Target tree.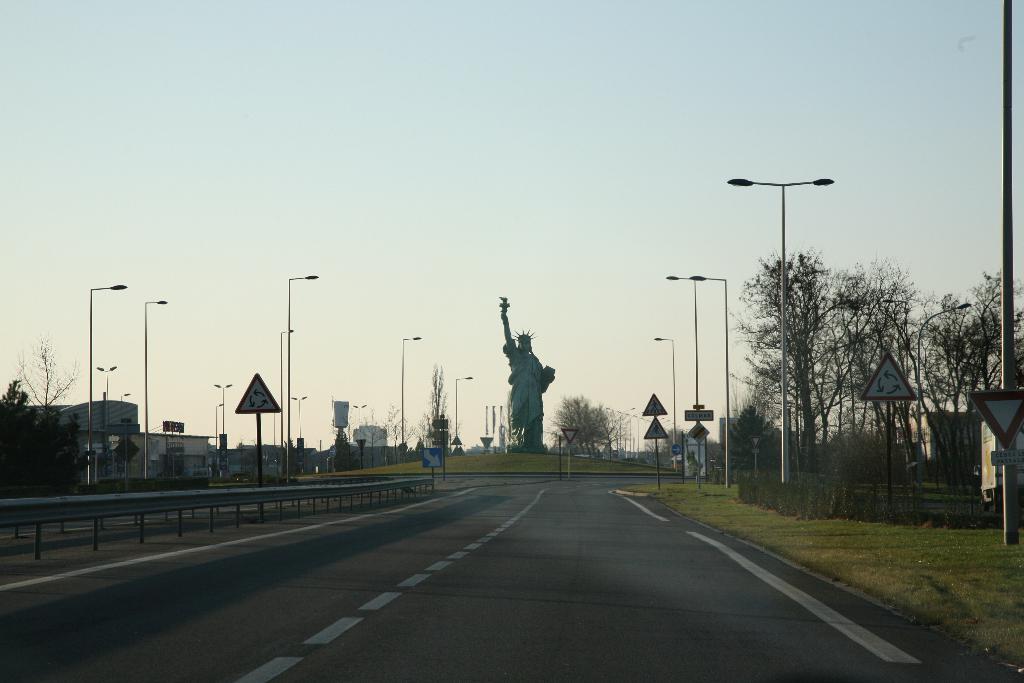
Target region: {"x1": 726, "y1": 404, "x2": 760, "y2": 463}.
